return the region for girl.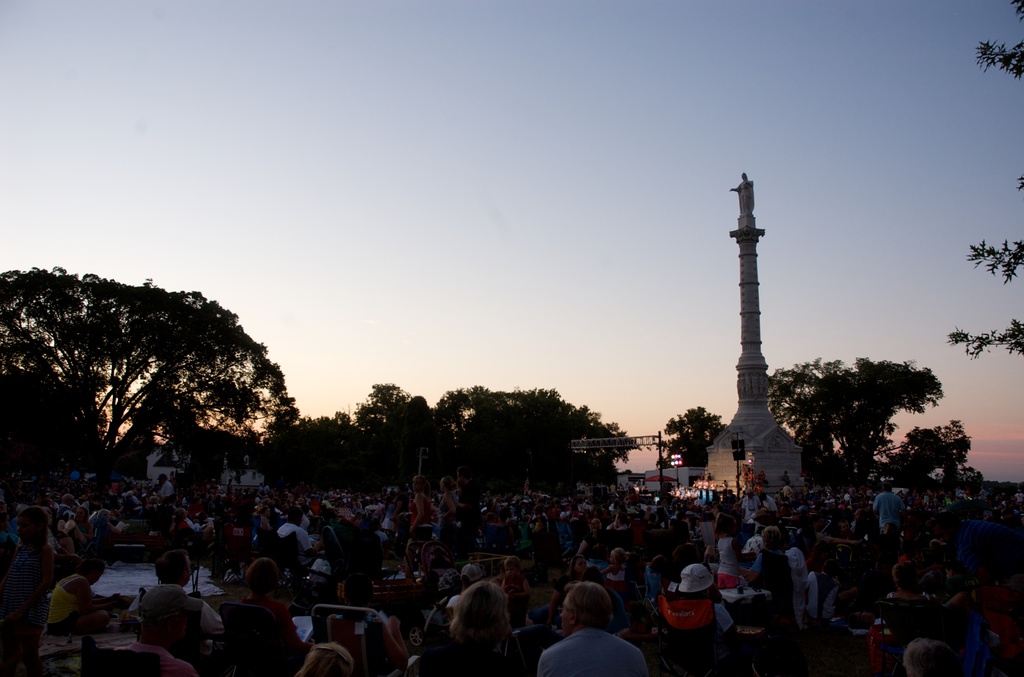
[x1=406, y1=475, x2=431, y2=579].
